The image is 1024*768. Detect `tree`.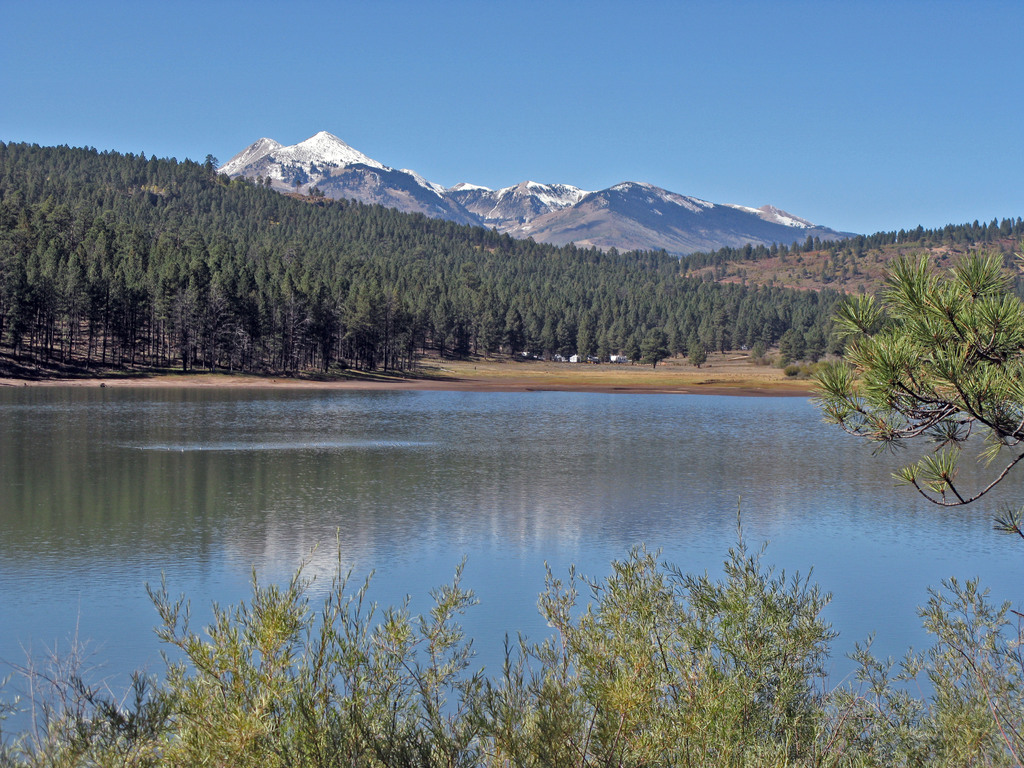
Detection: [left=811, top=252, right=1021, bottom=507].
